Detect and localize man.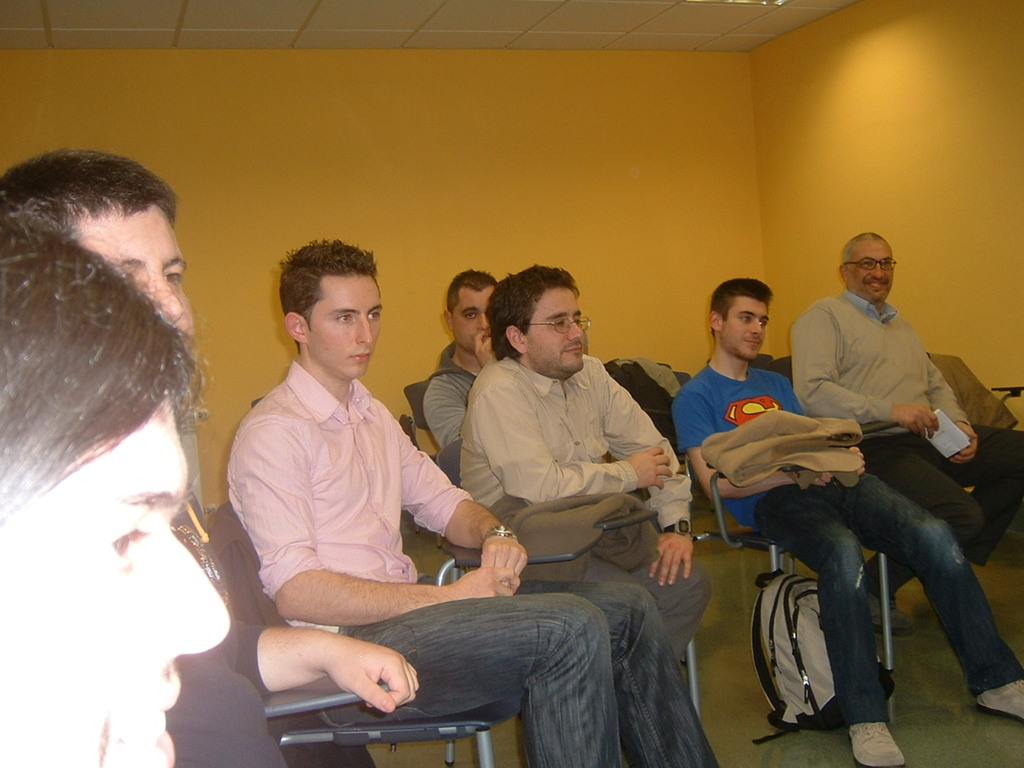
Localized at bbox=(454, 260, 714, 664).
